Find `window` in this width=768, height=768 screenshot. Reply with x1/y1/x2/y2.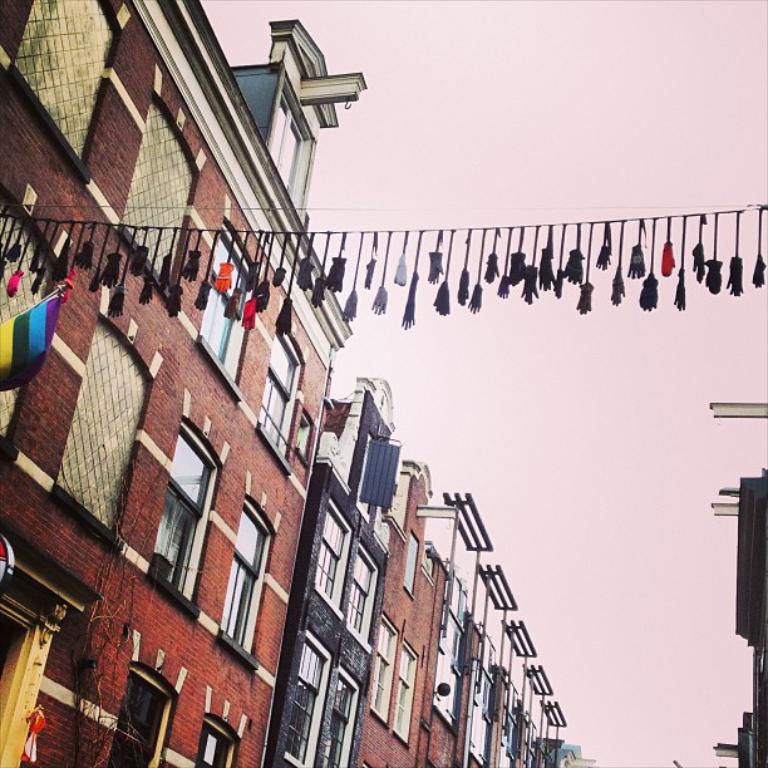
218/488/282/668.
